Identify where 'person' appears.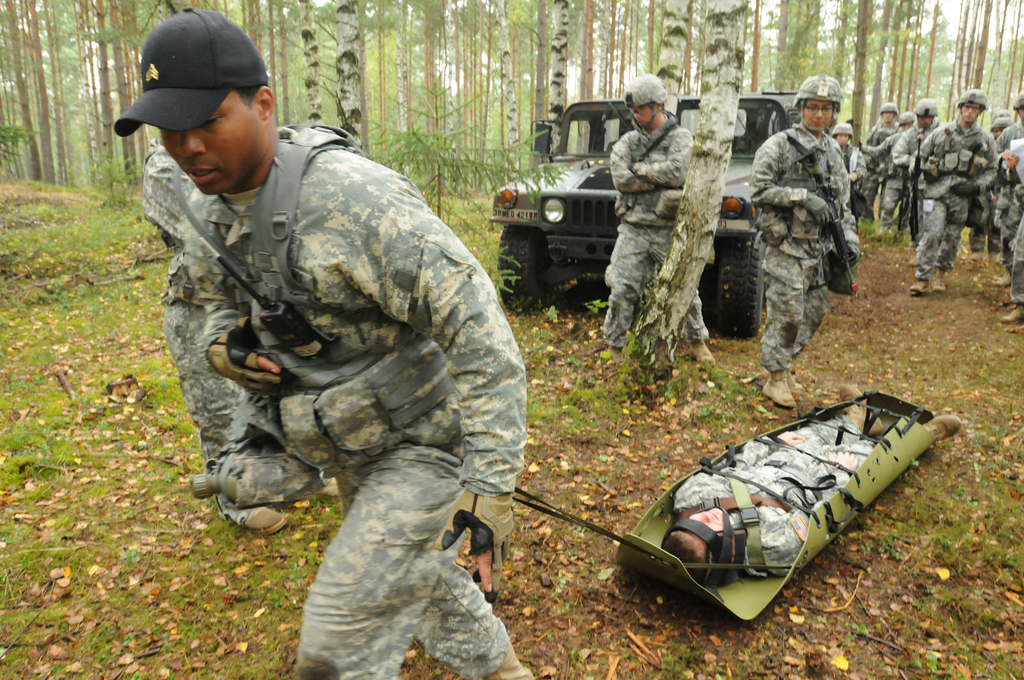
Appears at <box>107,3,545,679</box>.
